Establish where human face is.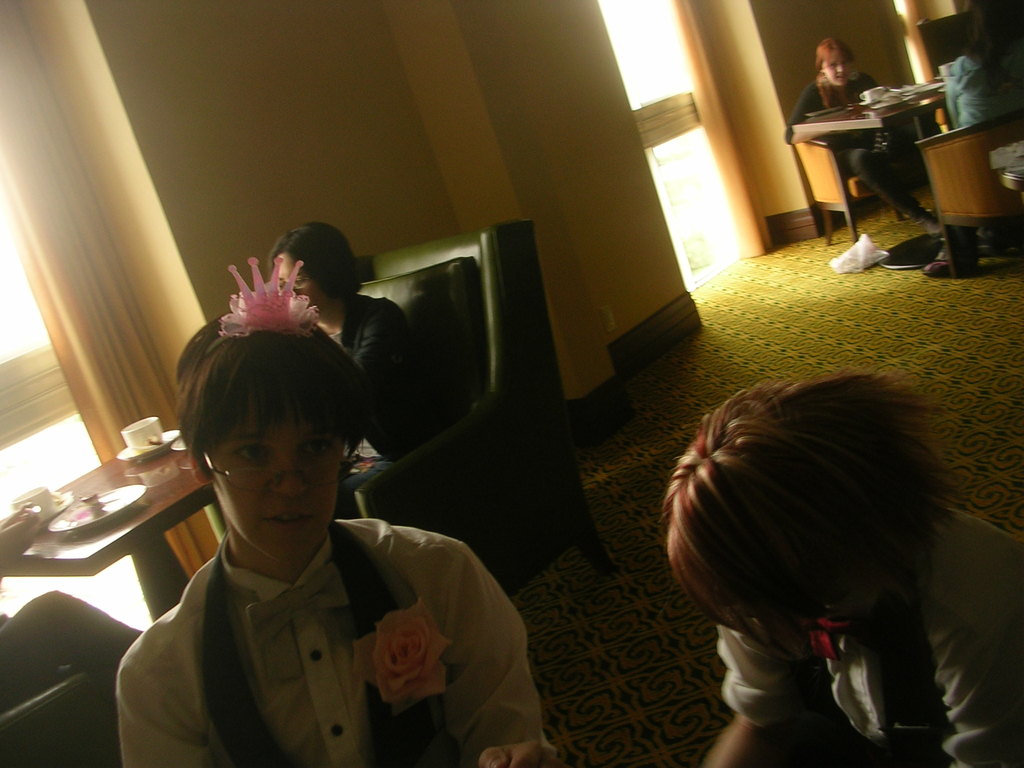
Established at crop(207, 397, 340, 557).
